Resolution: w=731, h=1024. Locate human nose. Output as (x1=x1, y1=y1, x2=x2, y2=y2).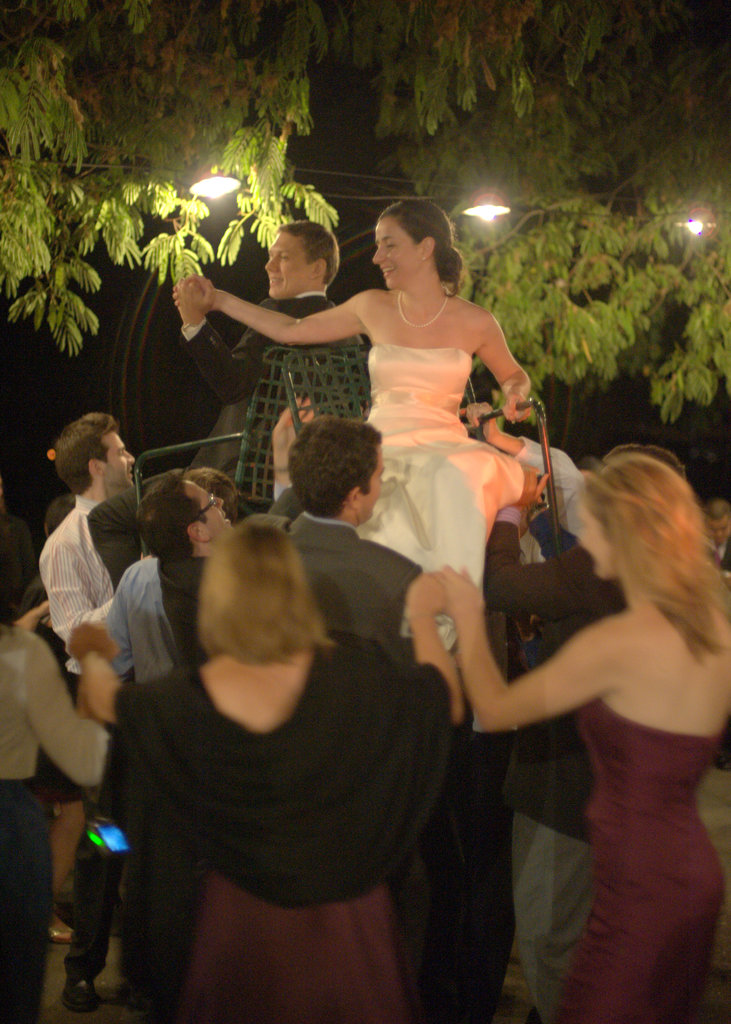
(x1=372, y1=244, x2=389, y2=269).
